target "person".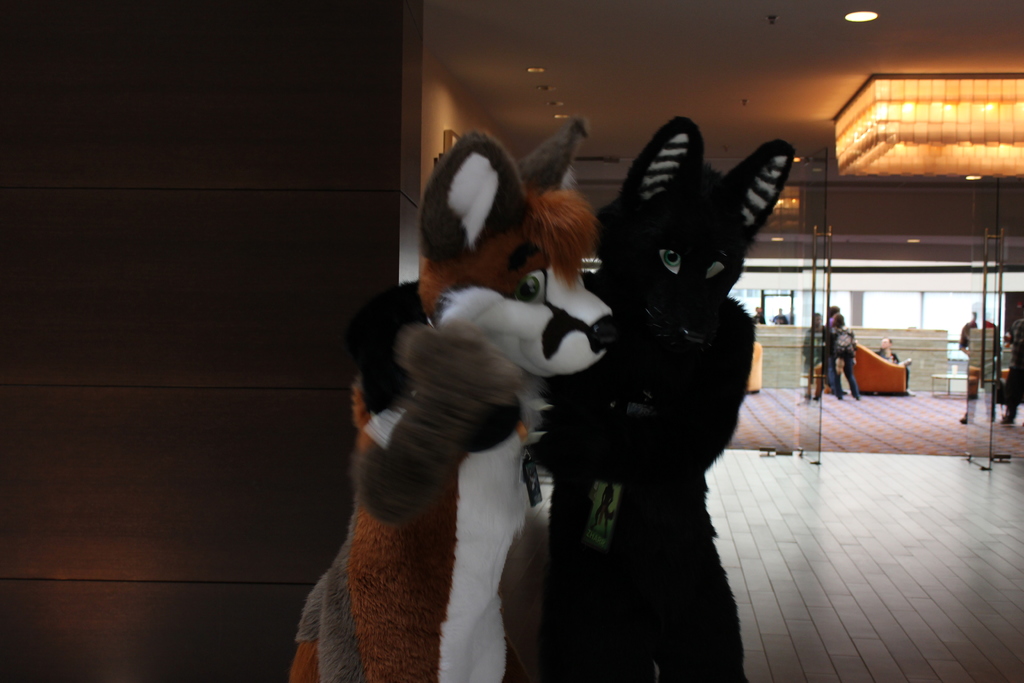
Target region: box=[800, 311, 829, 398].
